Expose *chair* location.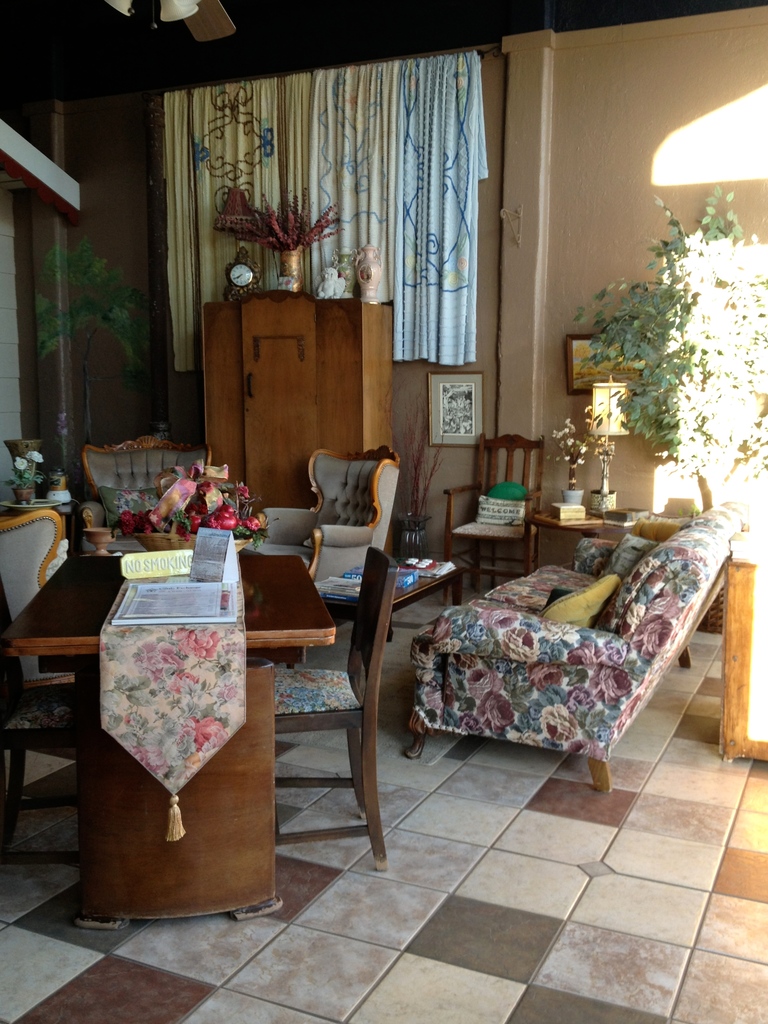
Exposed at {"left": 0, "top": 597, "right": 88, "bottom": 870}.
